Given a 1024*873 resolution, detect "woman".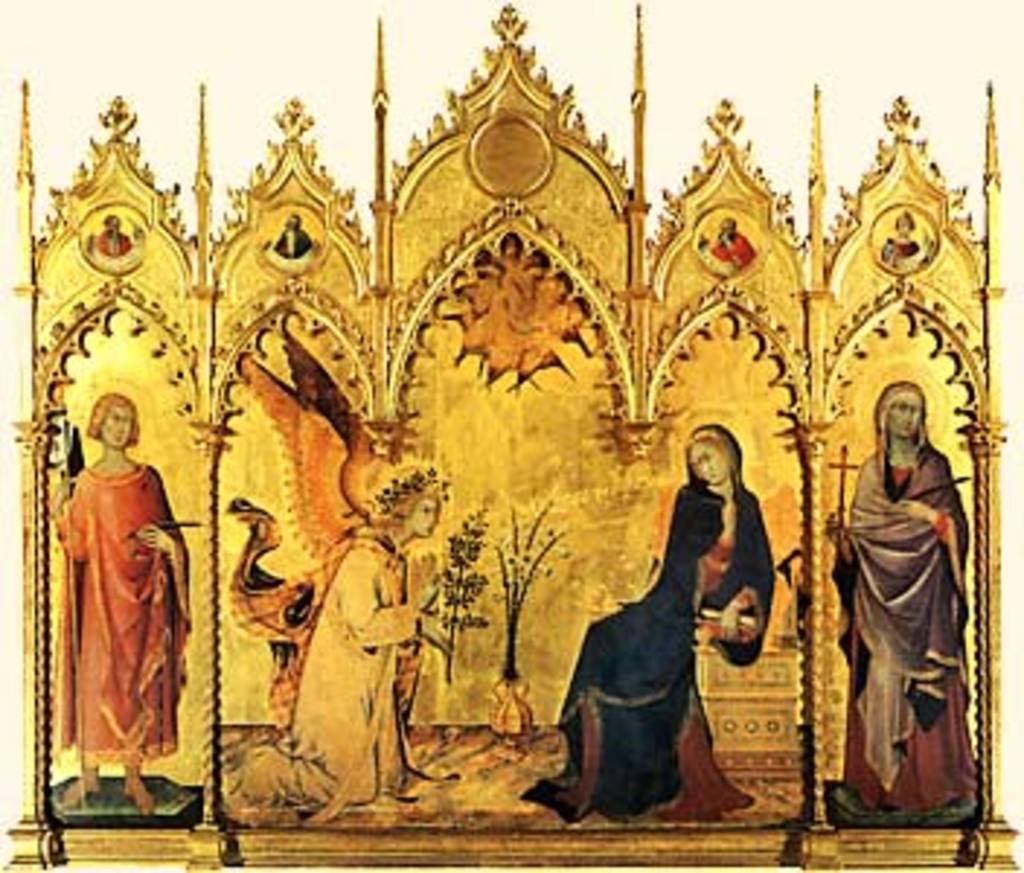
(218,460,463,806).
